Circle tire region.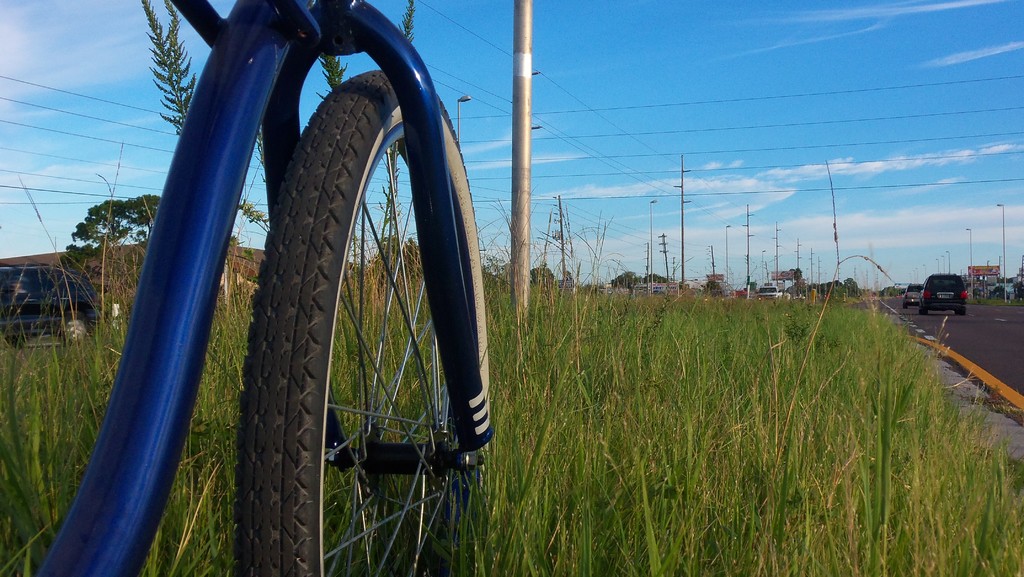
Region: left=956, top=304, right=964, bottom=318.
